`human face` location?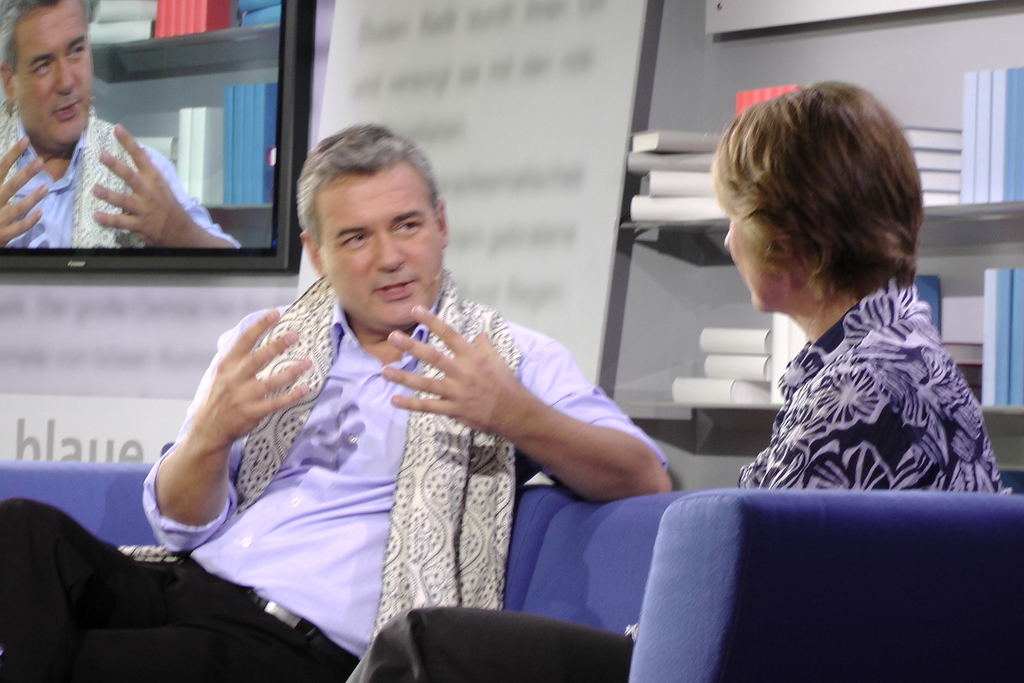
locate(26, 0, 99, 148)
